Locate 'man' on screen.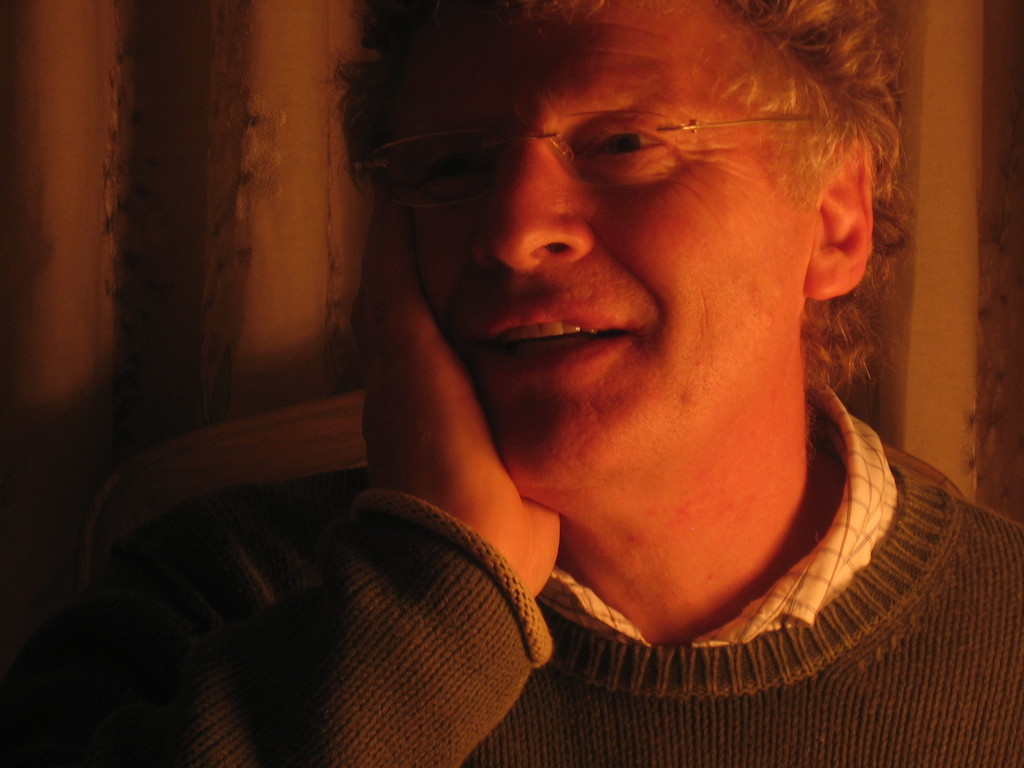
On screen at (left=179, top=9, right=1021, bottom=737).
